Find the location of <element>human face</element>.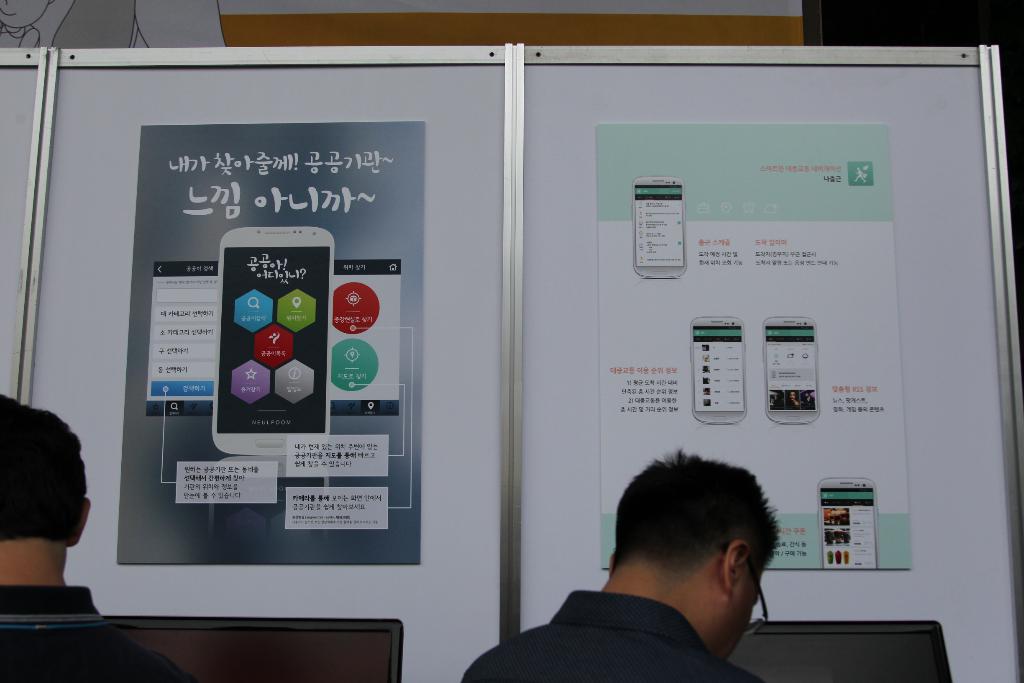
Location: (left=728, top=566, right=763, bottom=658).
